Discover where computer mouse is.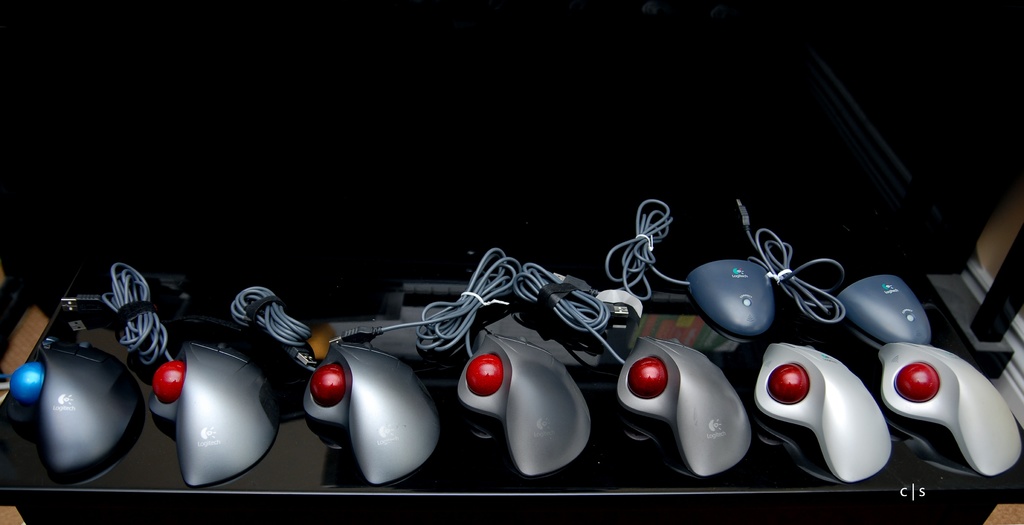
Discovered at detection(879, 341, 1023, 480).
